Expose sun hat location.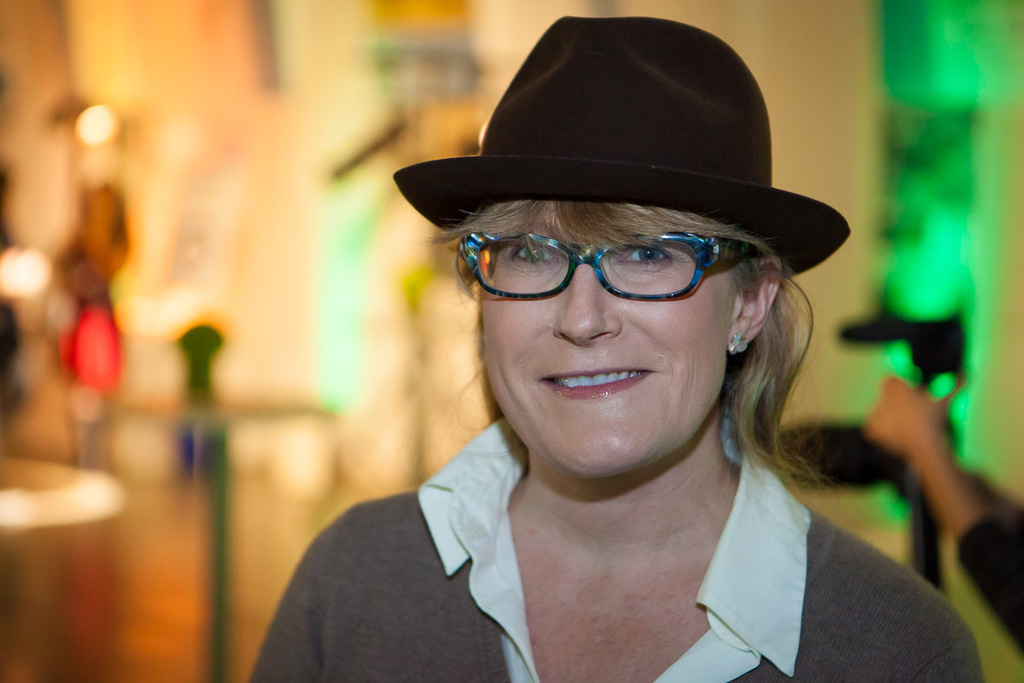
Exposed at 393, 6, 858, 285.
